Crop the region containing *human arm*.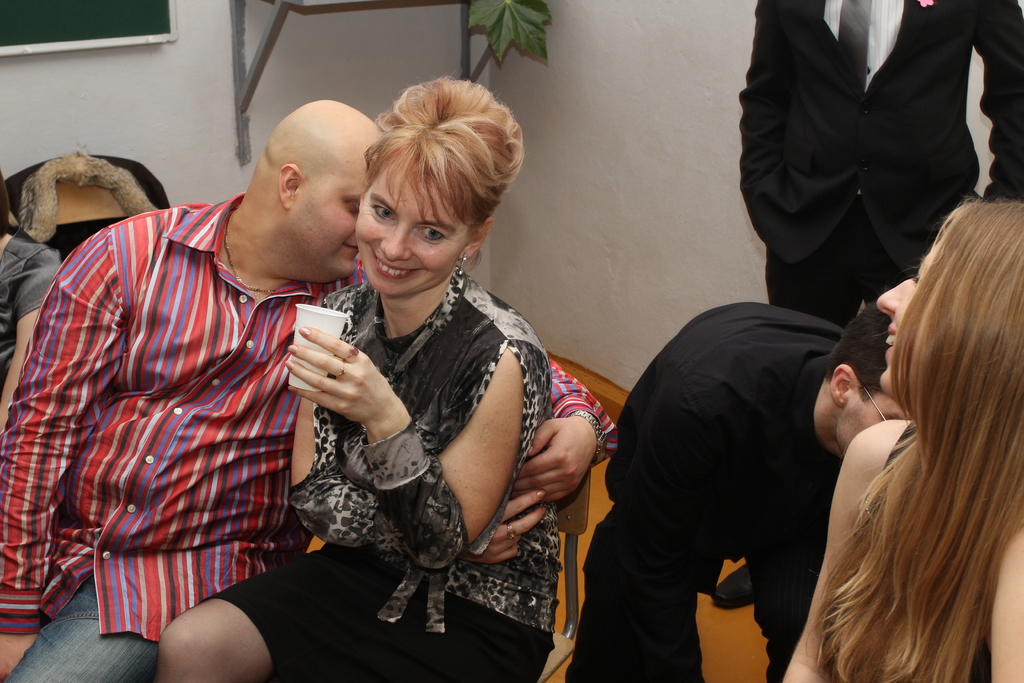
Crop region: 0/244/59/431.
